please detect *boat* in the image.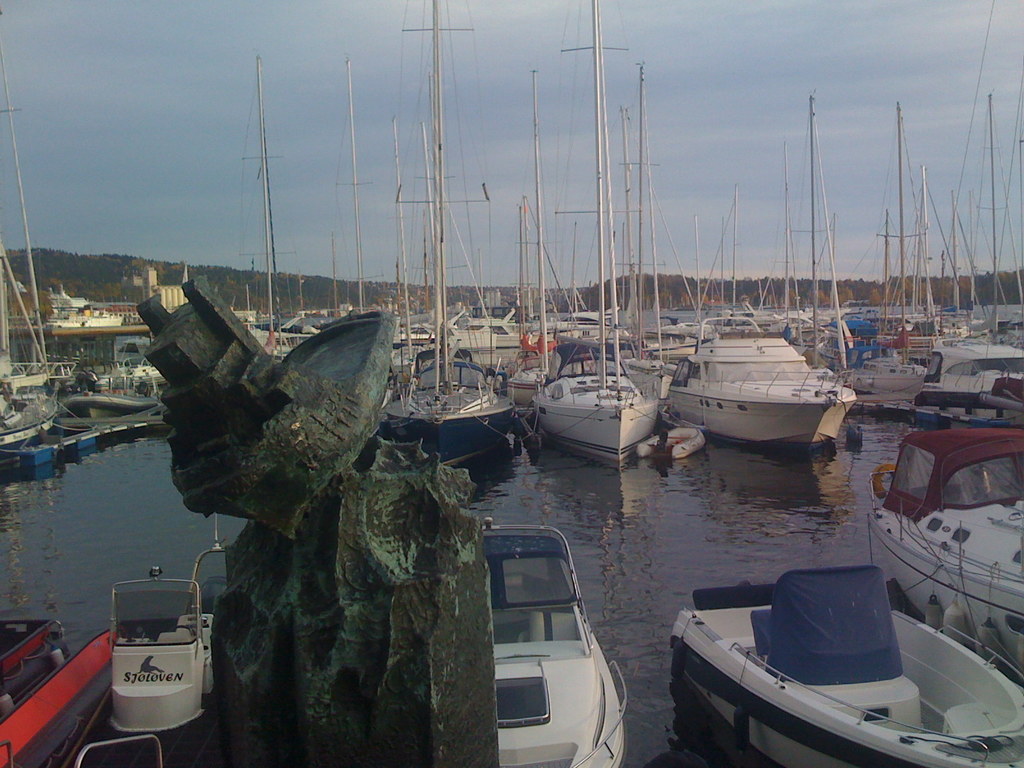
select_region(913, 331, 1023, 408).
